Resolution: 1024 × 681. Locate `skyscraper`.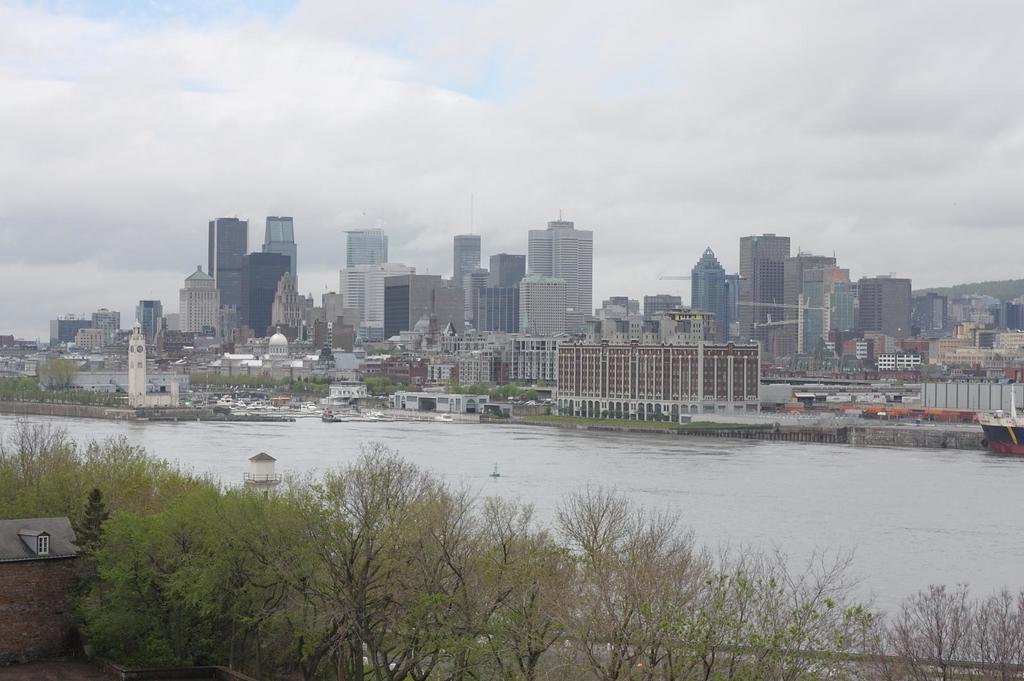
(207,214,250,312).
